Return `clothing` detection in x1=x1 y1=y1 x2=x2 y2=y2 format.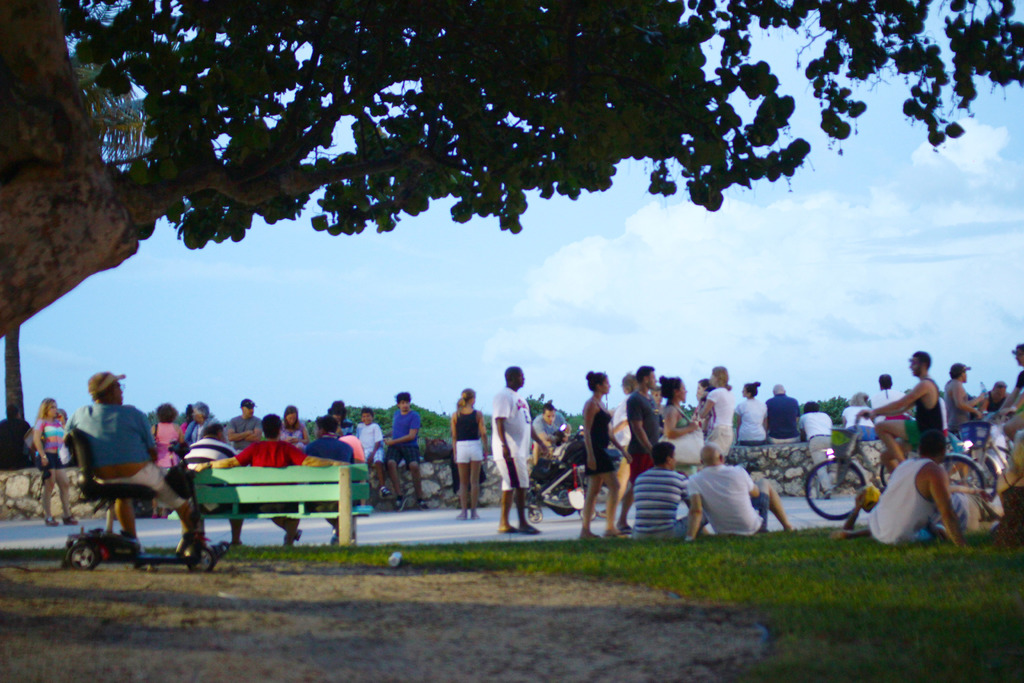
x1=447 y1=402 x2=488 y2=470.
